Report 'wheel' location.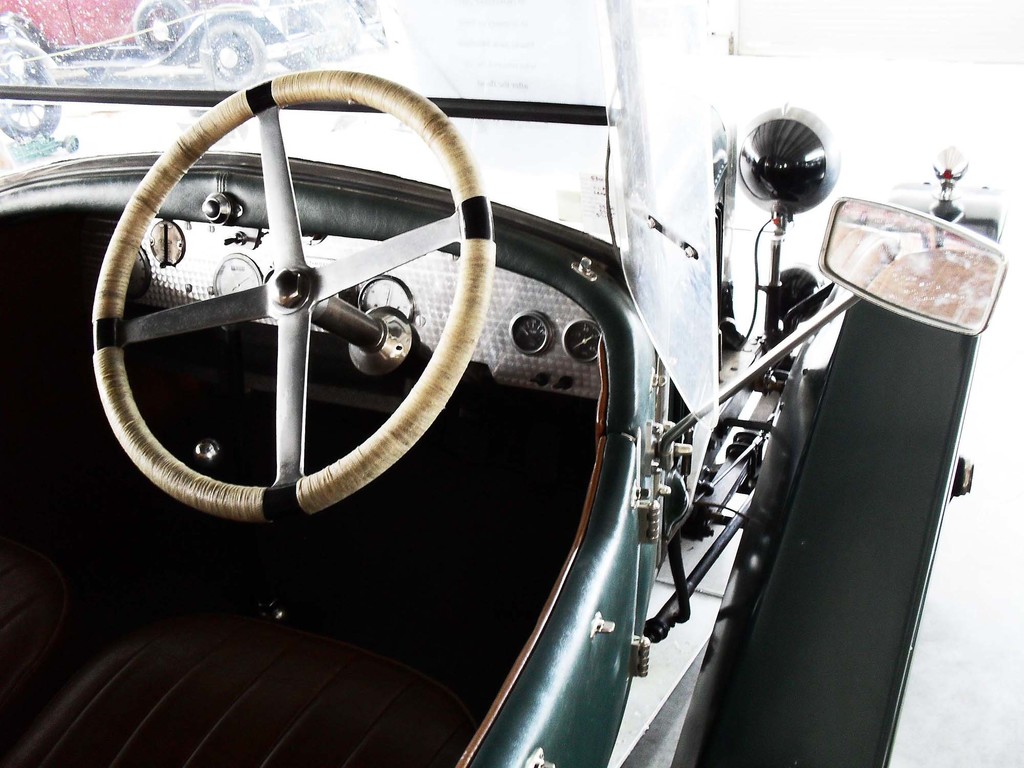
Report: rect(200, 23, 261, 92).
